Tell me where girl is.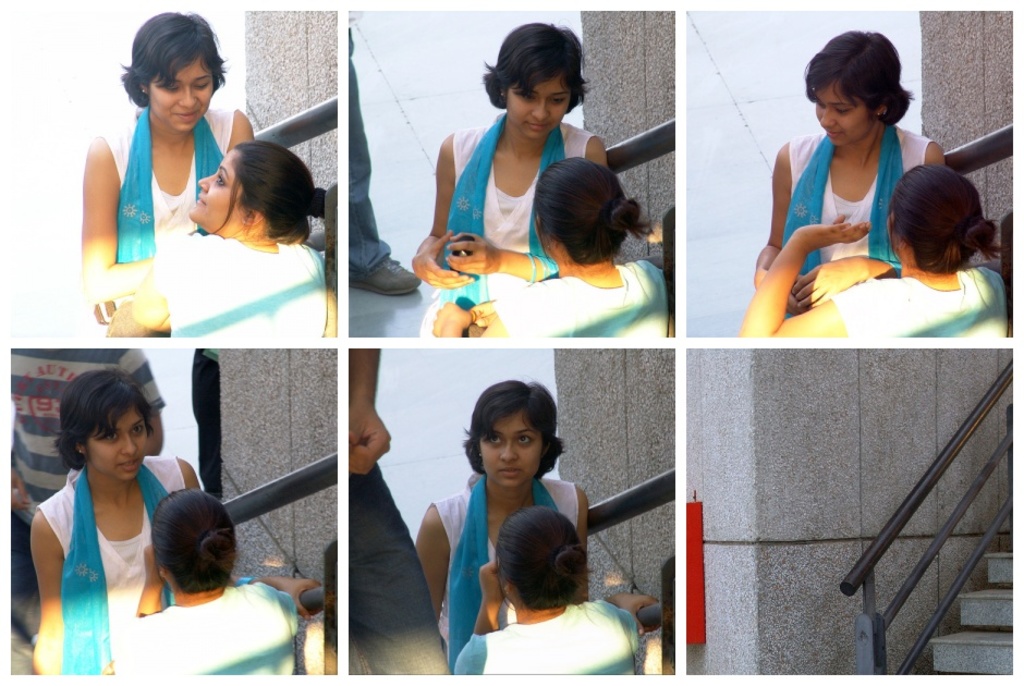
girl is at (731,164,1002,336).
